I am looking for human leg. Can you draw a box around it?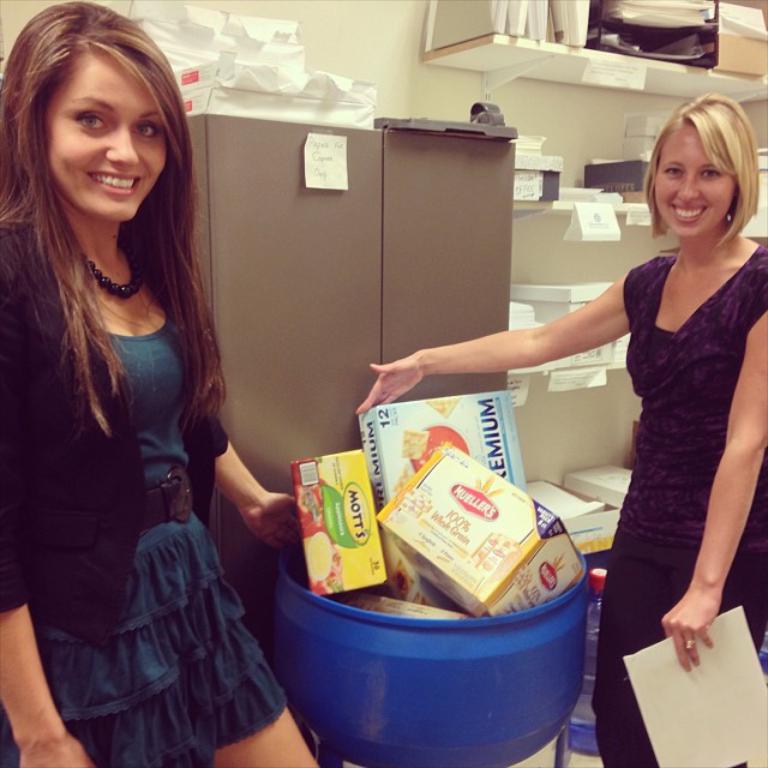
Sure, the bounding box is select_region(590, 547, 682, 767).
